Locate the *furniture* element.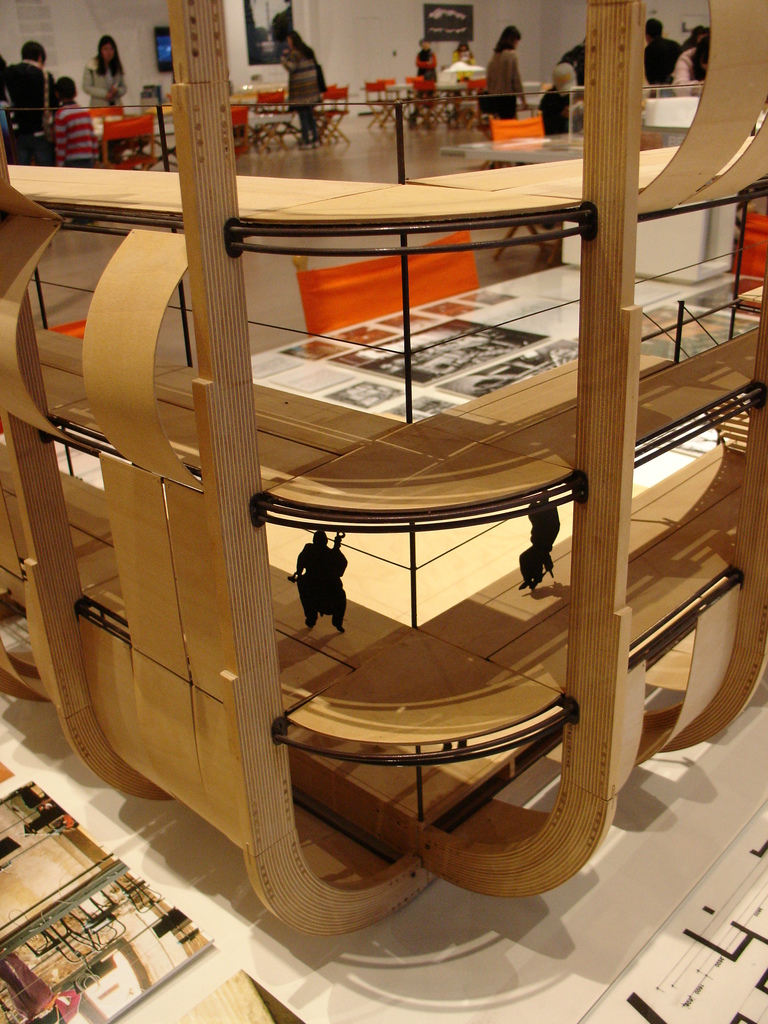
Element bbox: detection(97, 109, 160, 173).
